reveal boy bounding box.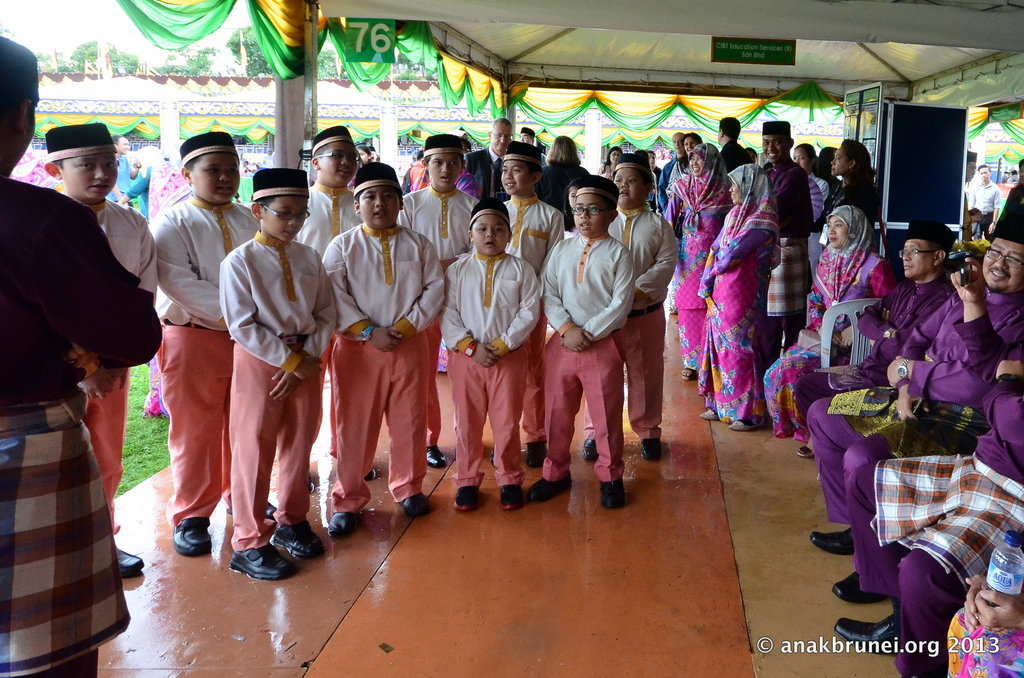
Revealed: [x1=500, y1=159, x2=562, y2=468].
